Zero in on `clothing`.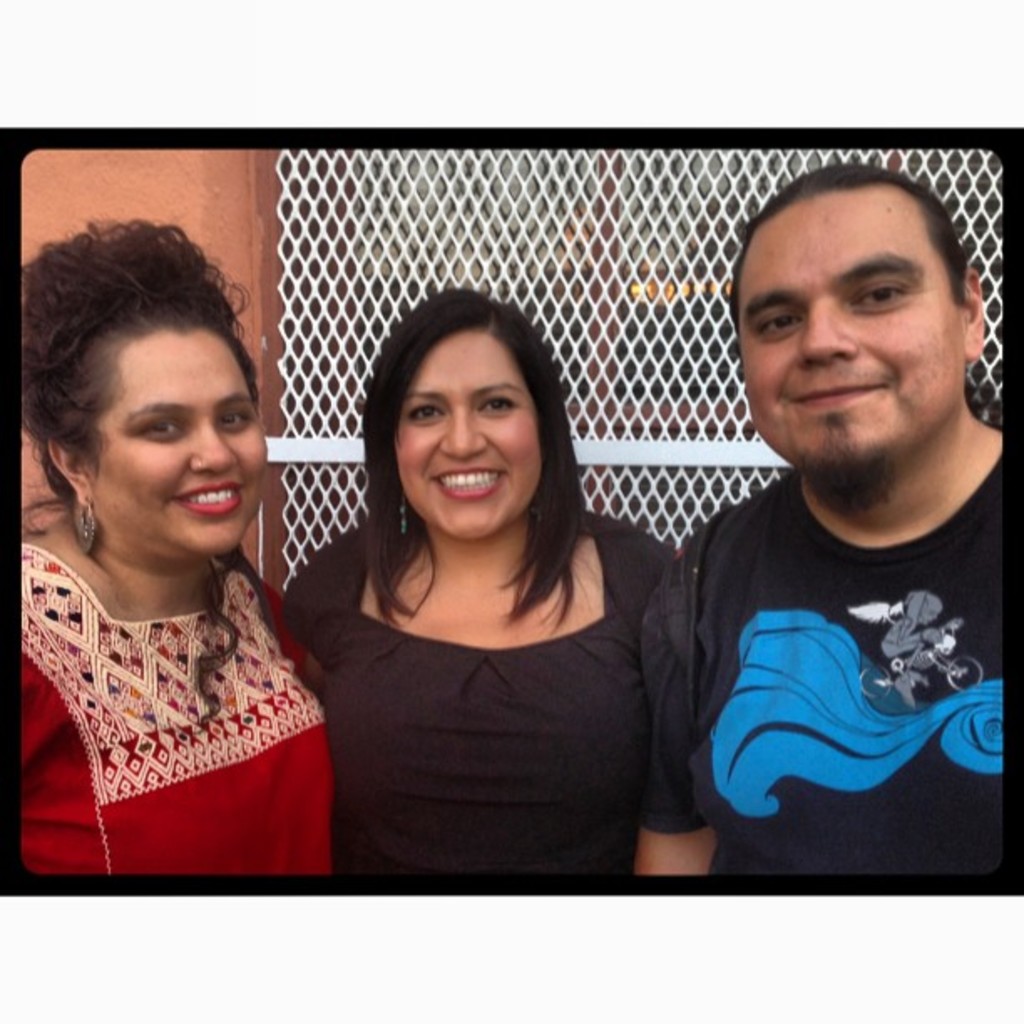
Zeroed in: l=296, t=509, r=689, b=890.
